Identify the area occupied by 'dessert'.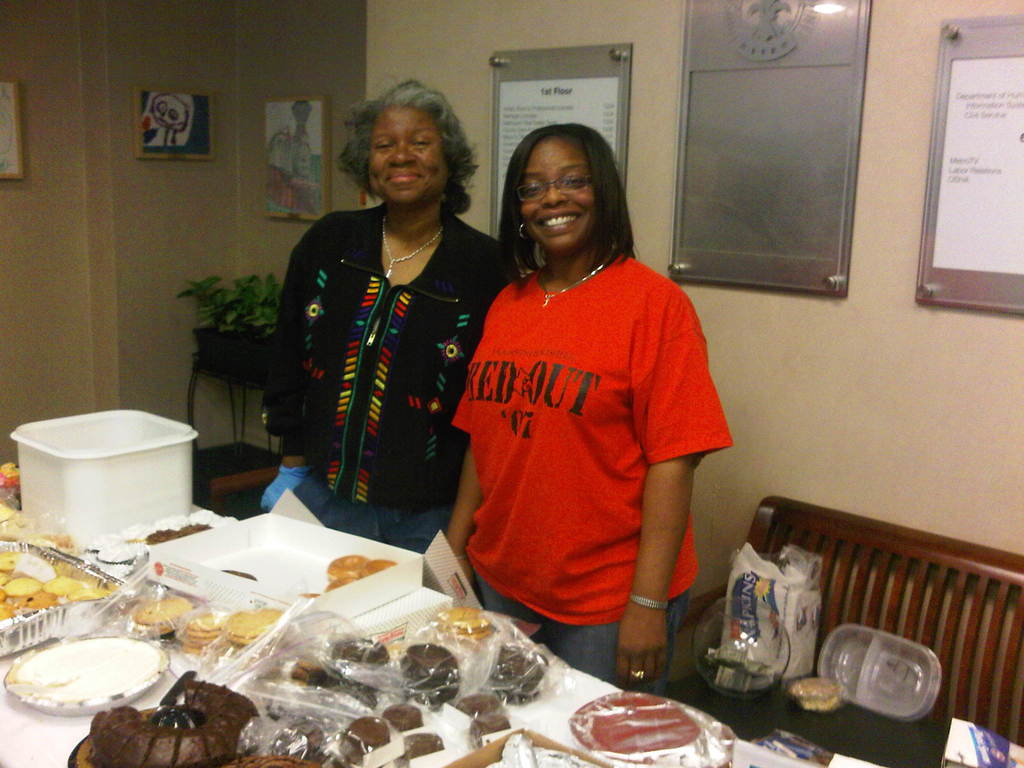
Area: box(225, 605, 282, 656).
